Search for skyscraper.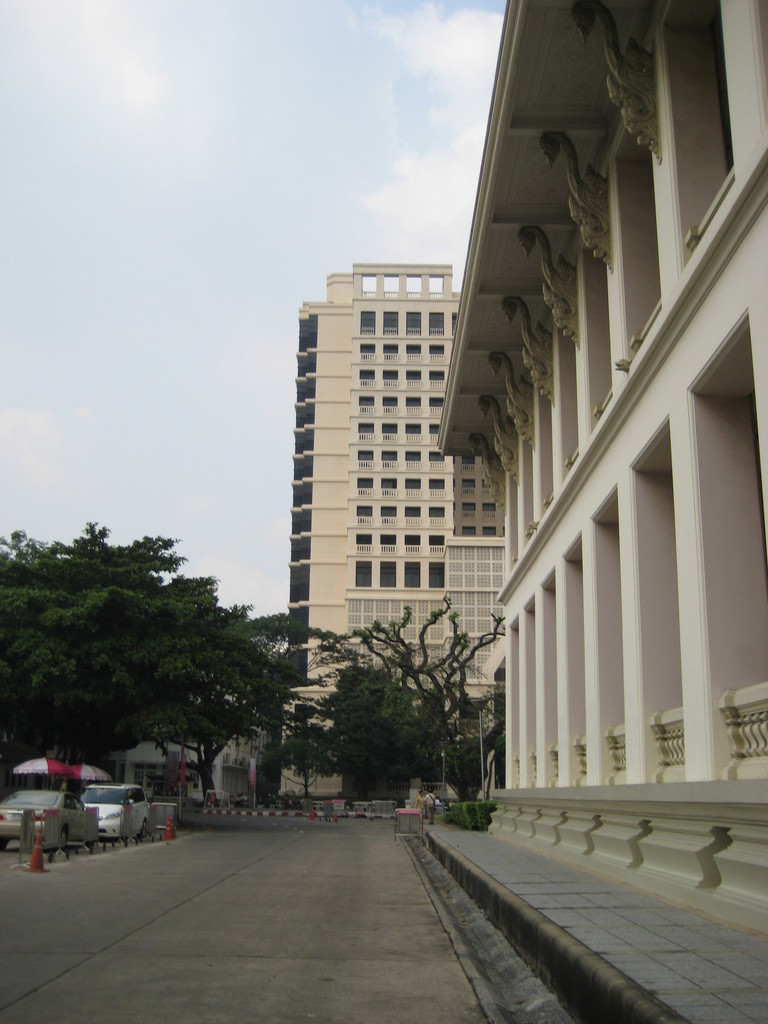
Found at 270, 207, 607, 726.
